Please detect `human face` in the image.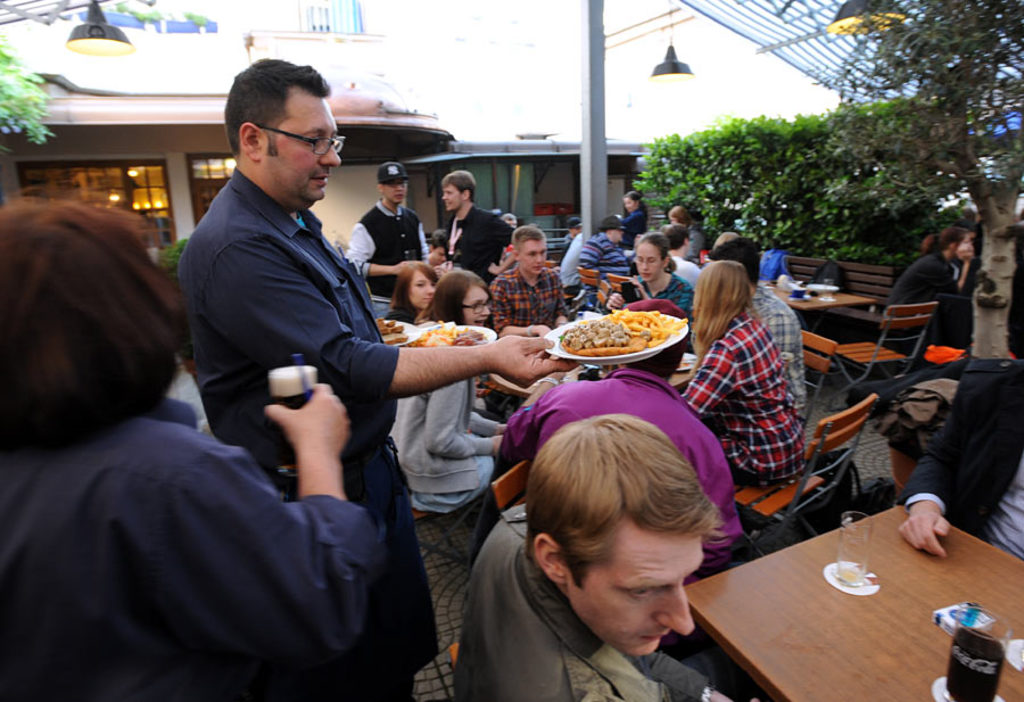
634:242:660:279.
